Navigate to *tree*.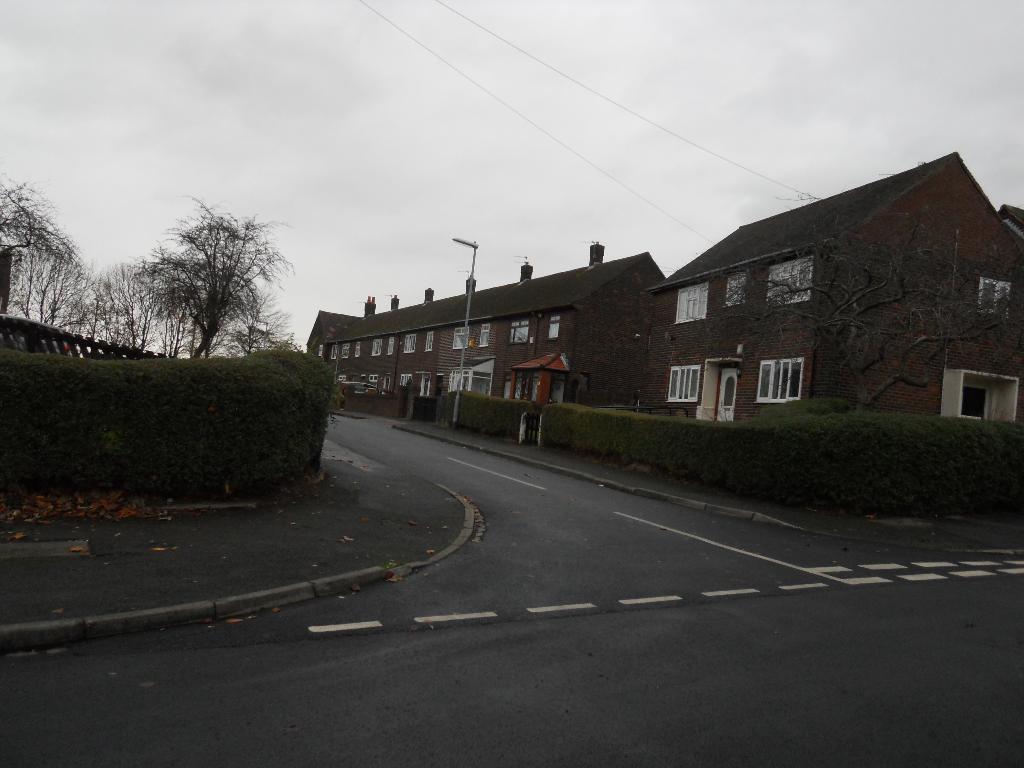
Navigation target: left=219, top=276, right=307, bottom=360.
